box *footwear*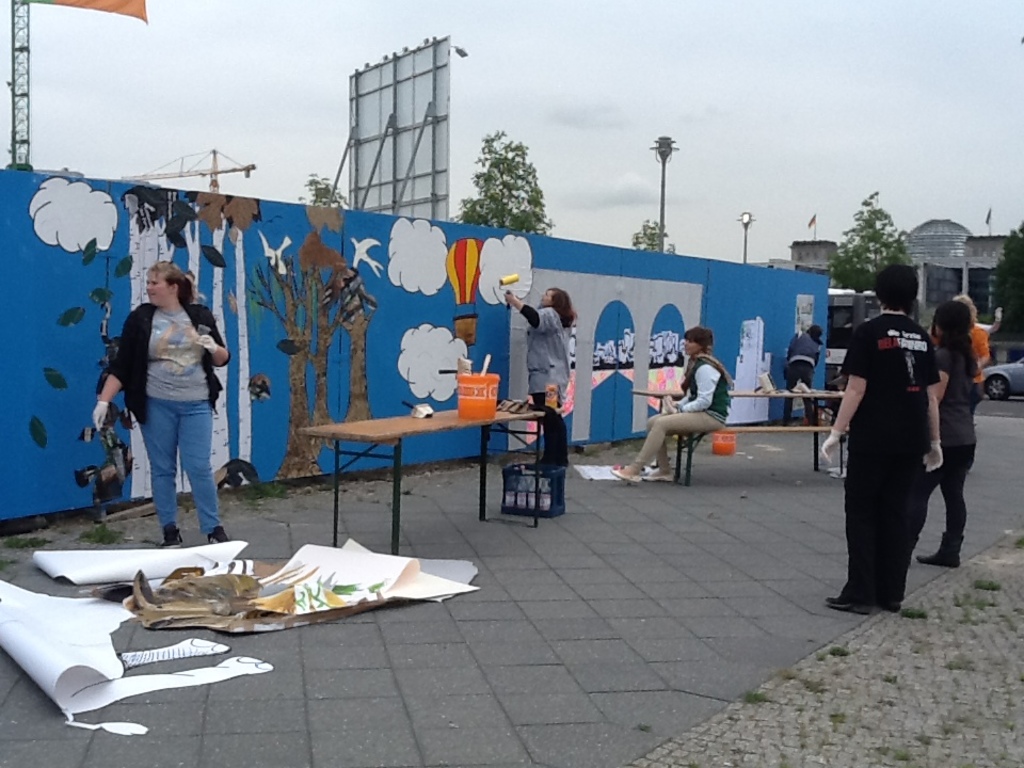
x1=207 y1=524 x2=229 y2=544
